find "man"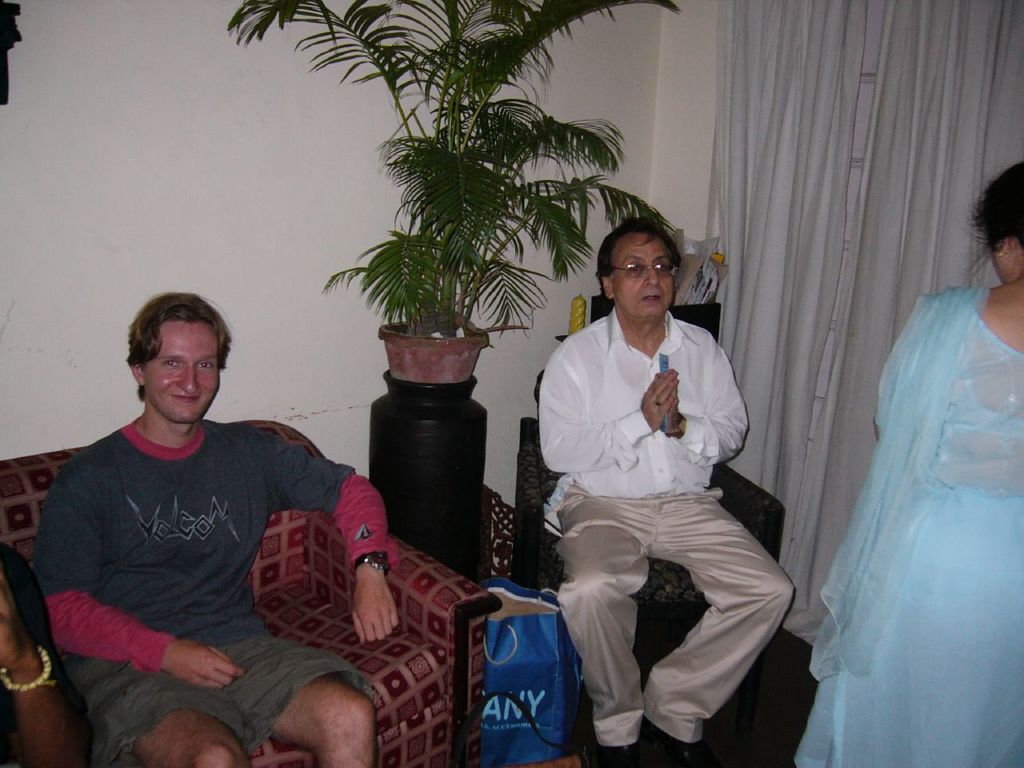
pyautogui.locateOnScreen(39, 287, 402, 767)
